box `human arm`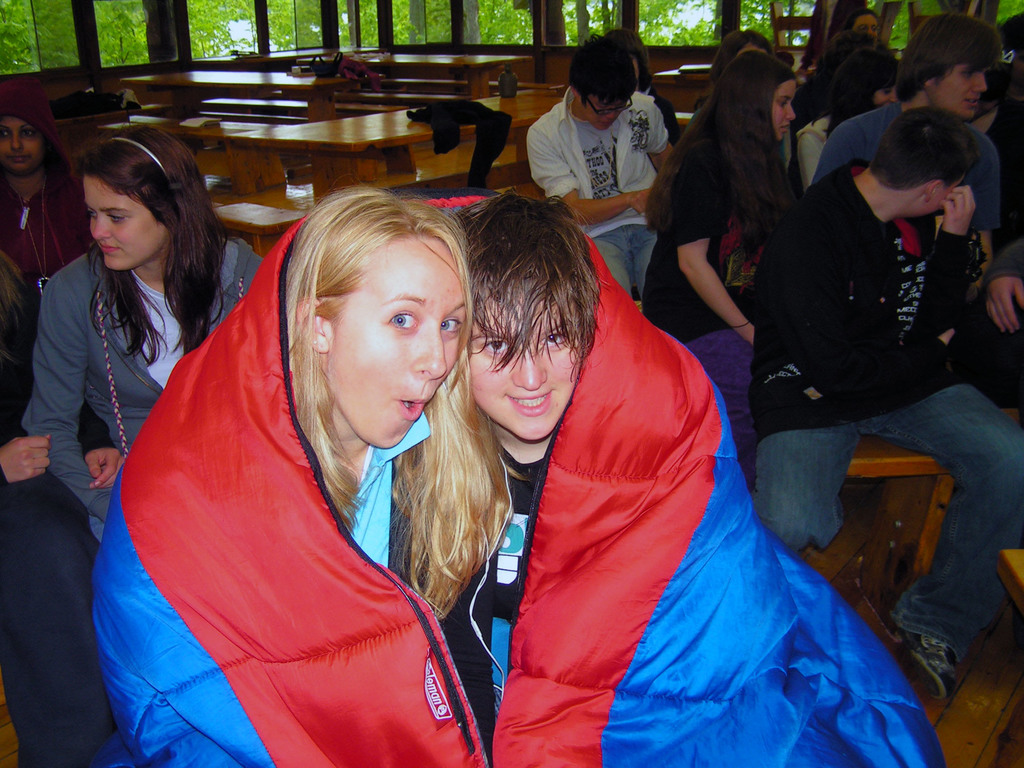
box=[809, 119, 868, 188]
